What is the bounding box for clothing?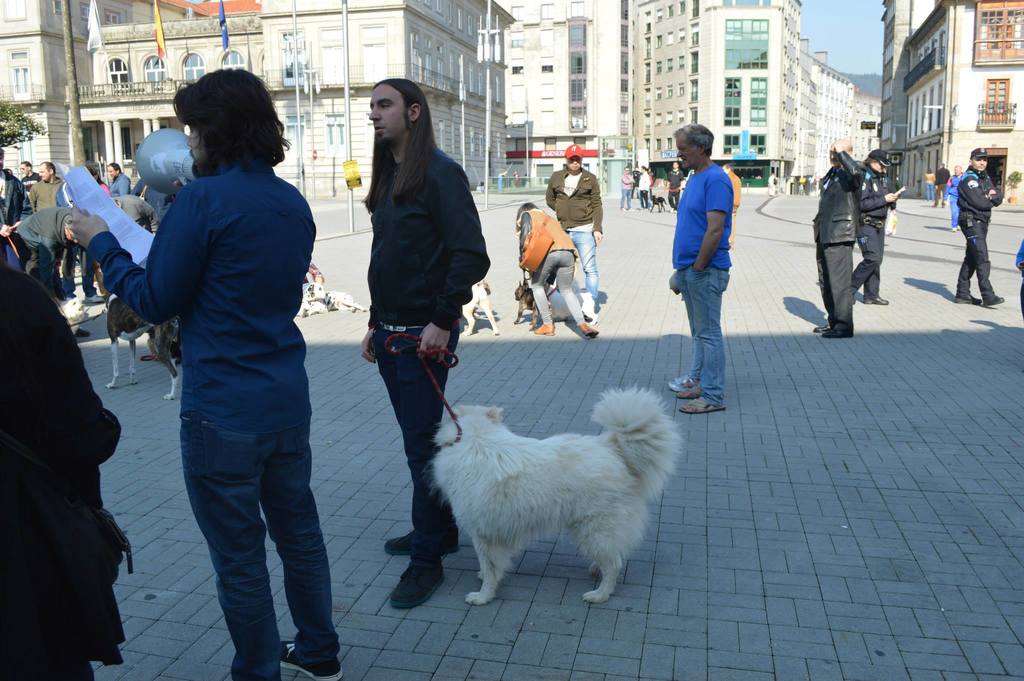
locate(515, 203, 589, 323).
